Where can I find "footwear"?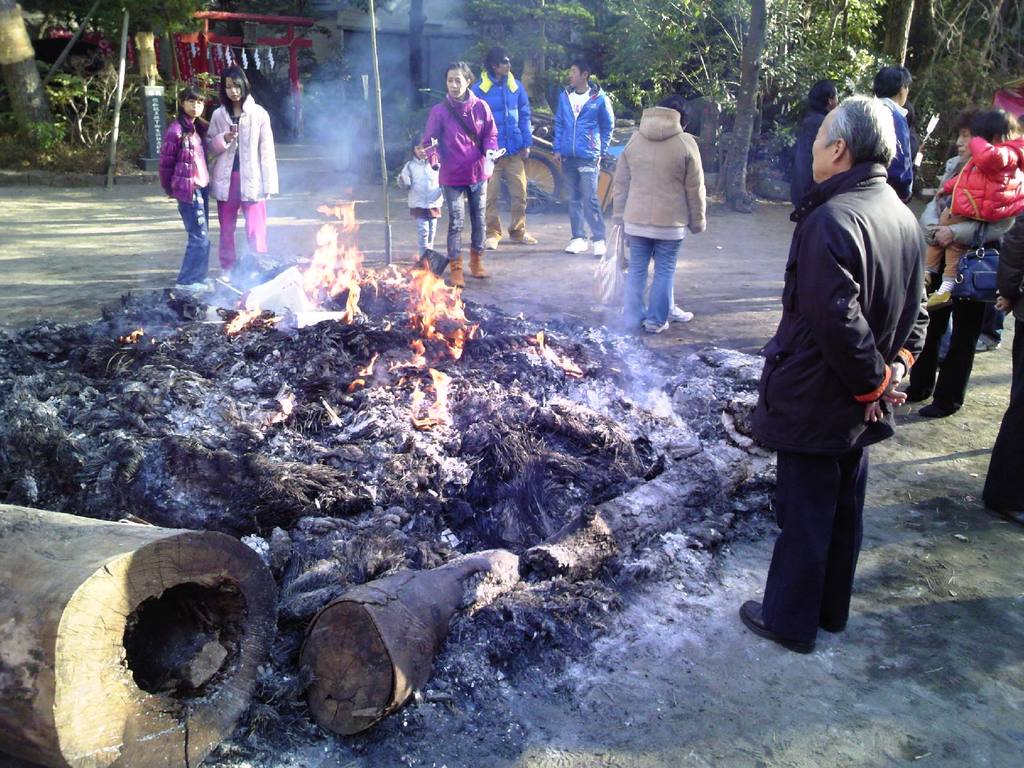
You can find it at pyautogui.locateOnScreen(451, 262, 467, 289).
